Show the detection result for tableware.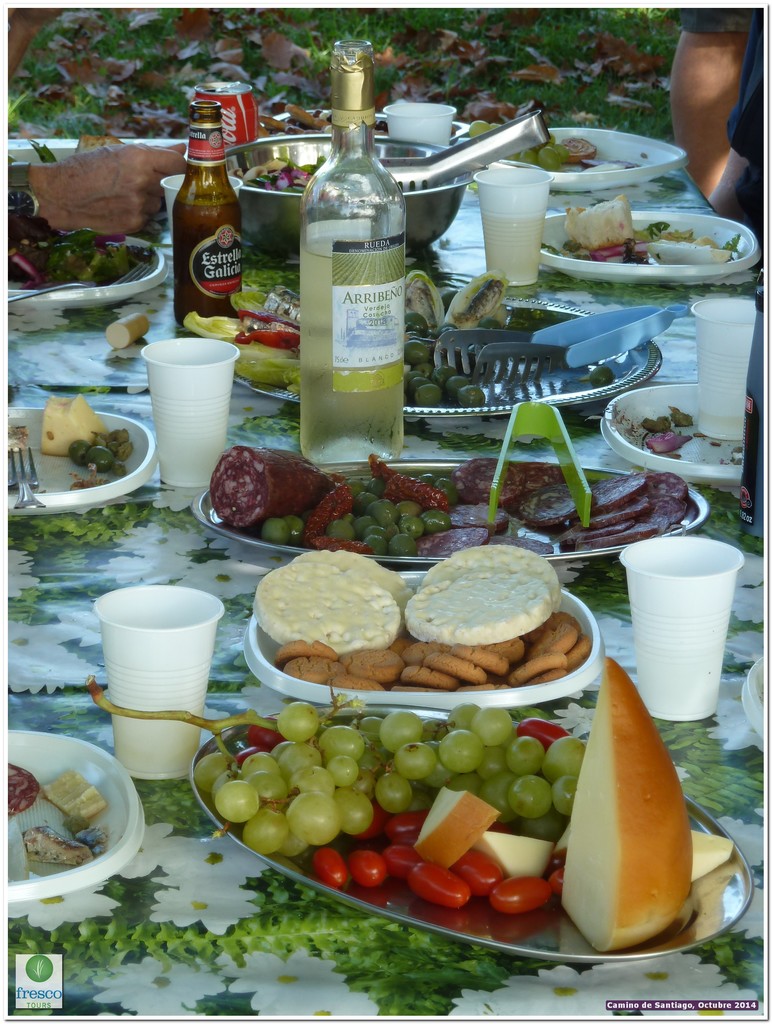
<box>382,109,550,195</box>.
